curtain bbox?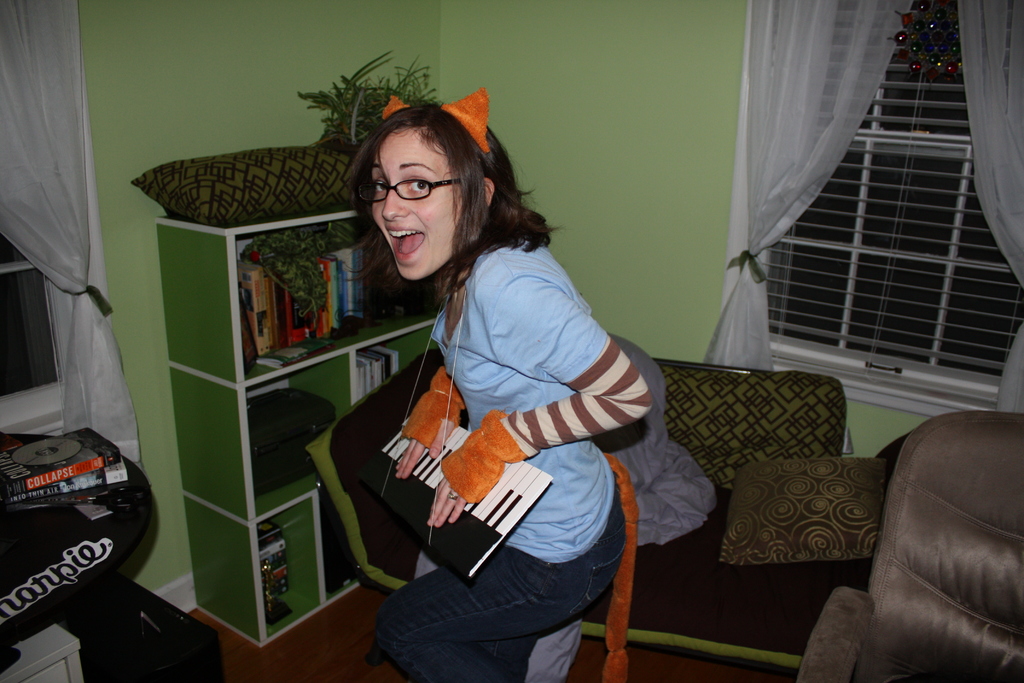
l=960, t=0, r=1023, b=416
